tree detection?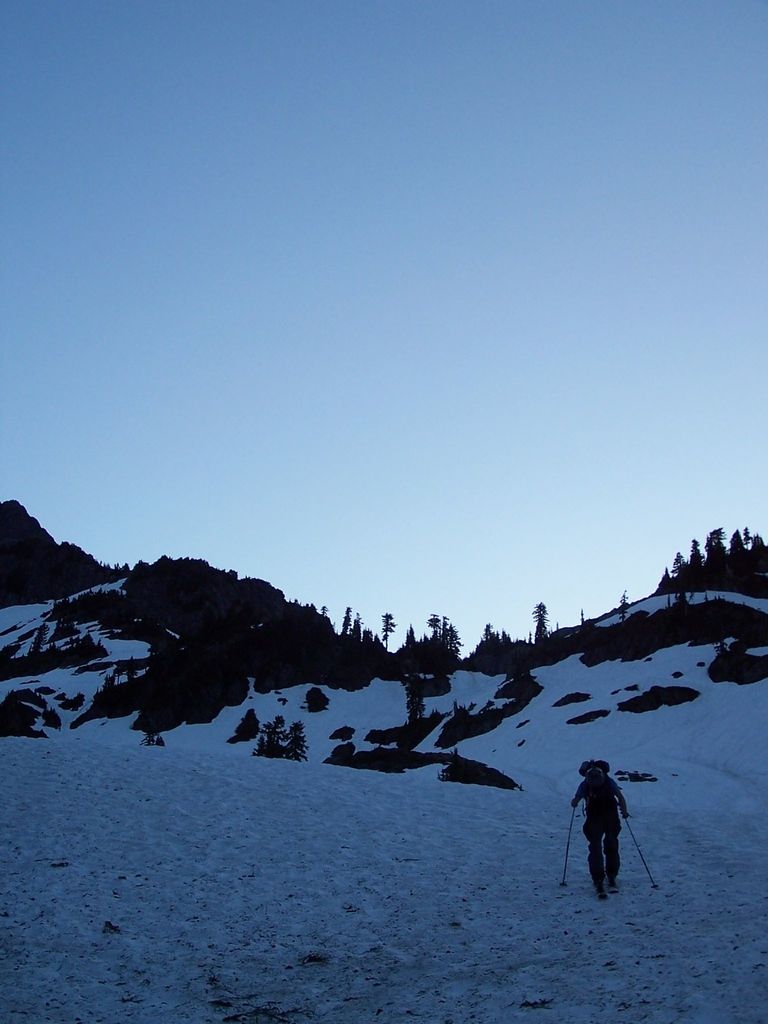
<region>337, 603, 360, 638</region>
